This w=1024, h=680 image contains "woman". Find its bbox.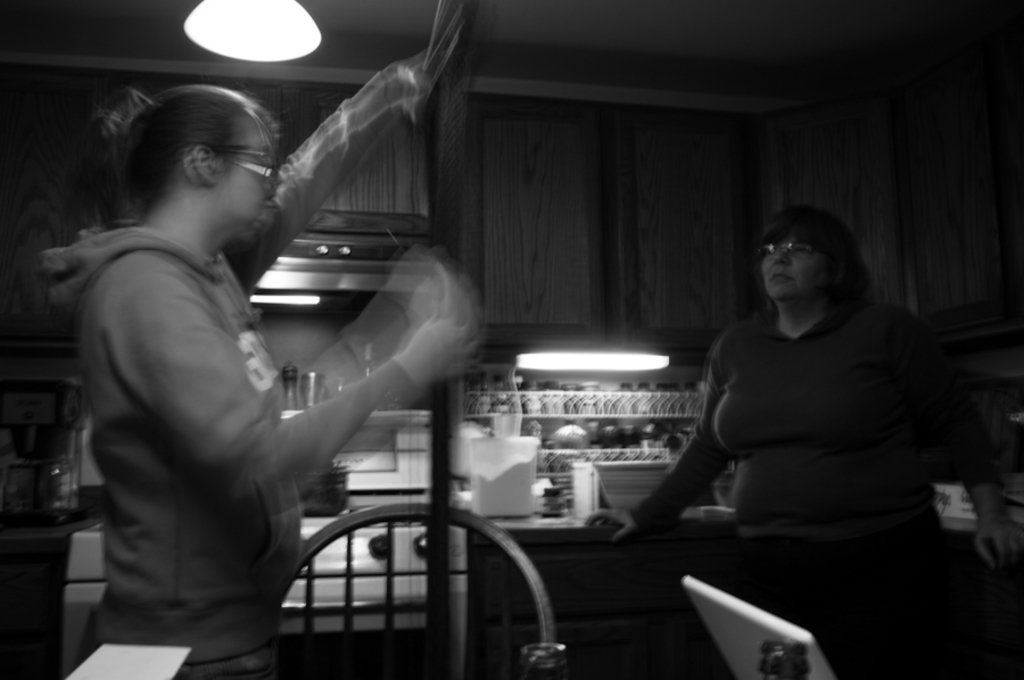
(x1=576, y1=206, x2=1023, y2=657).
